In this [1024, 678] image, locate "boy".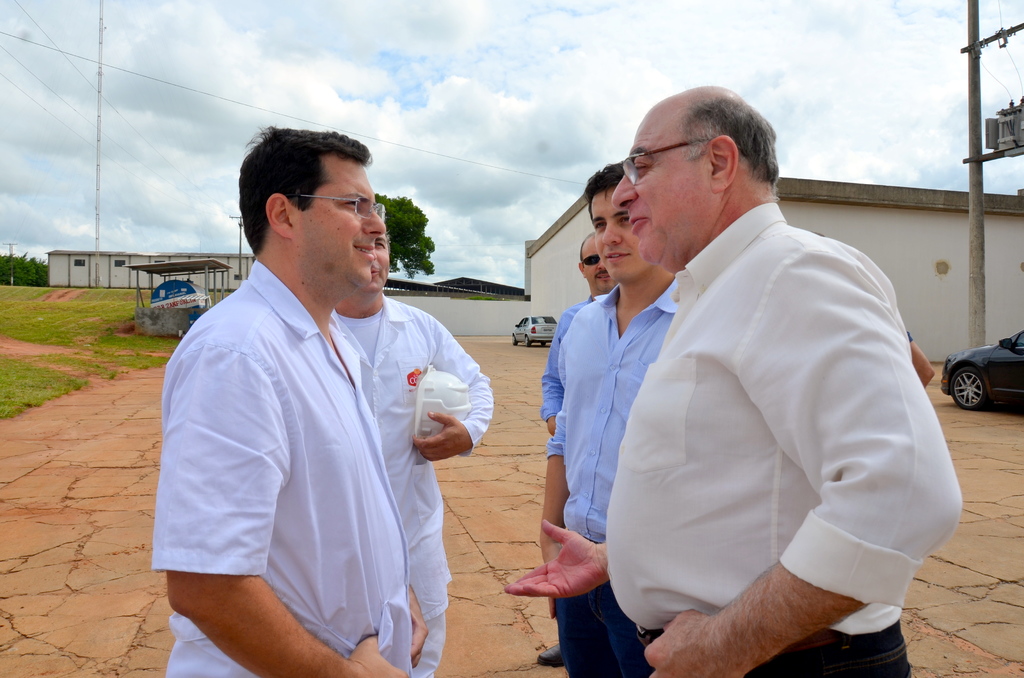
Bounding box: 574, 141, 962, 662.
